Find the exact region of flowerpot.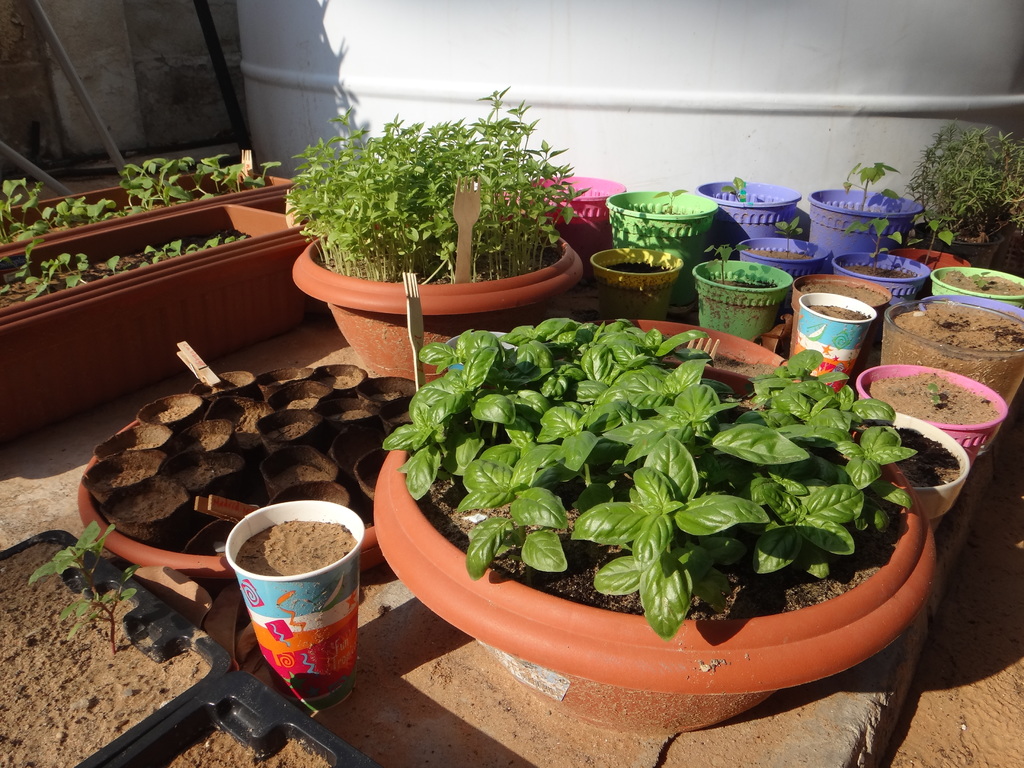
Exact region: 892,299,1023,404.
